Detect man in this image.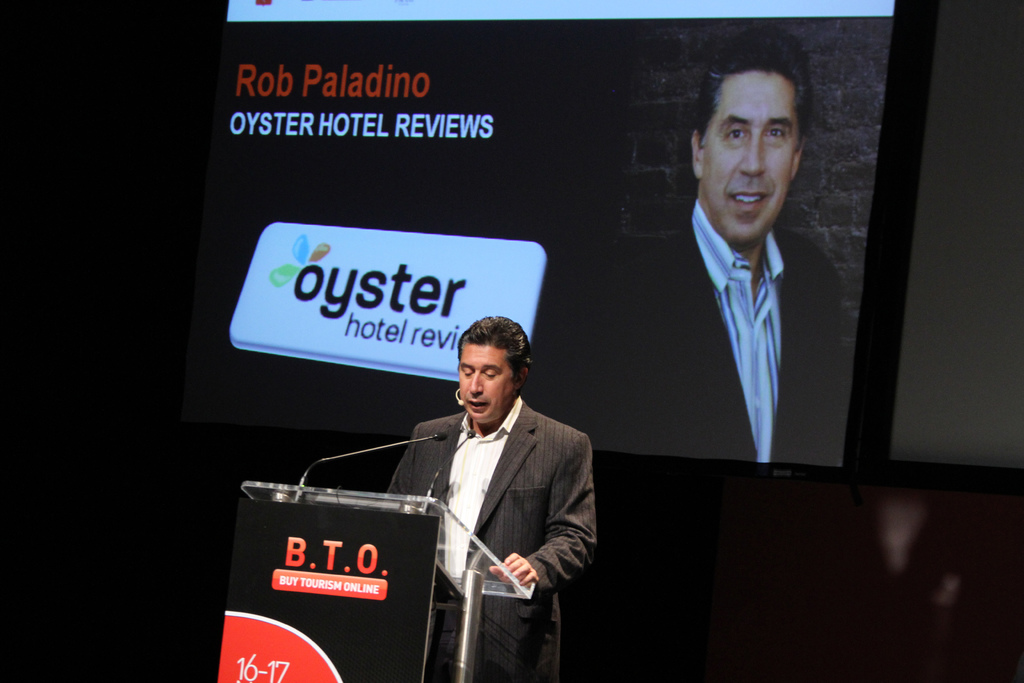
Detection: BBox(600, 25, 836, 472).
